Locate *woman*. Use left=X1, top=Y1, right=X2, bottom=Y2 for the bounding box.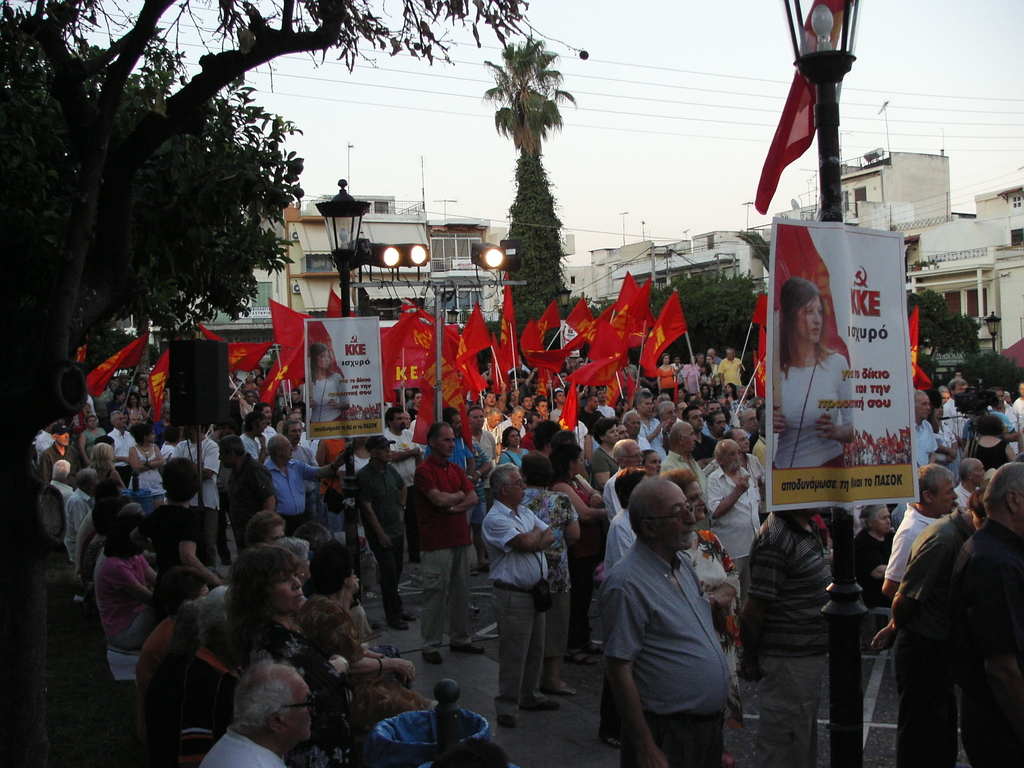
left=705, top=353, right=722, bottom=392.
